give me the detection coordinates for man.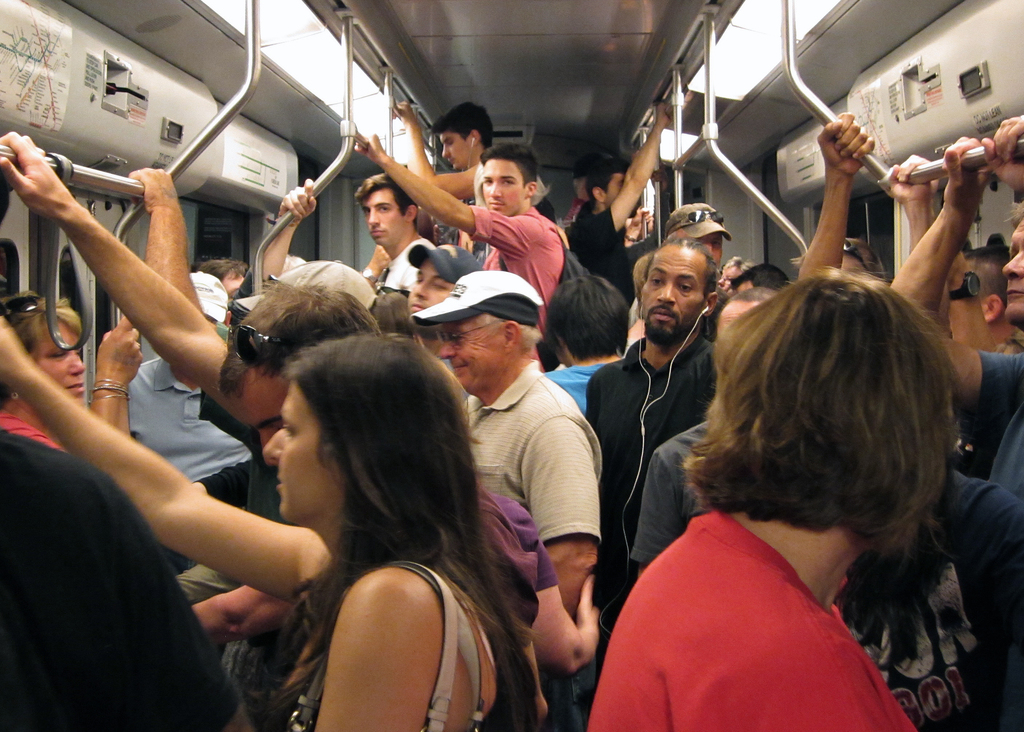
(left=422, top=264, right=604, bottom=722).
